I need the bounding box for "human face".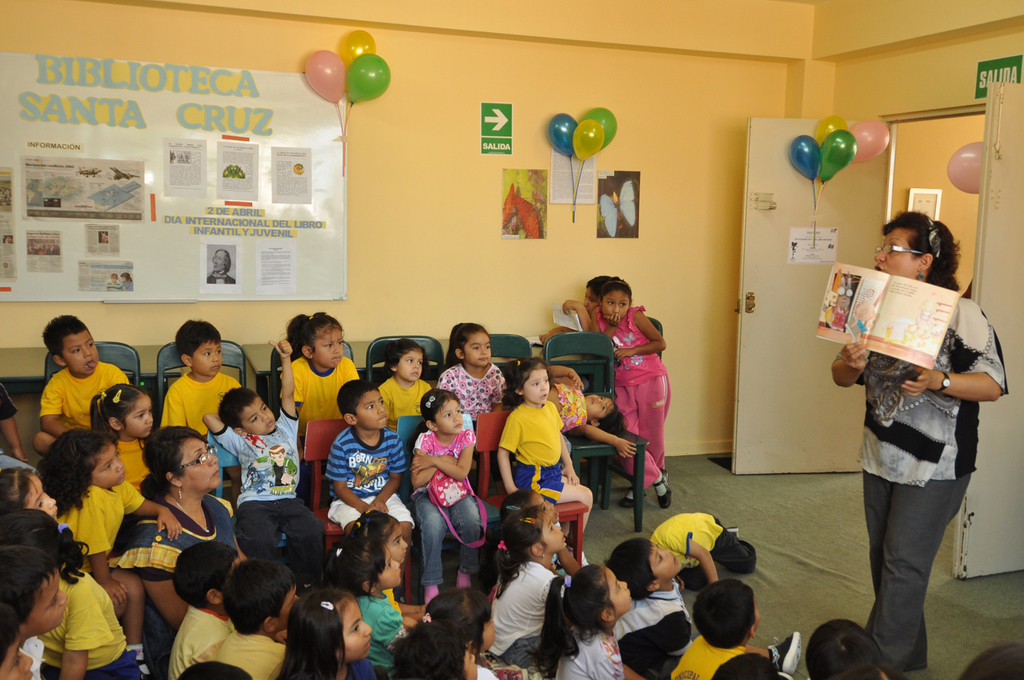
Here it is: bbox=(113, 274, 119, 281).
